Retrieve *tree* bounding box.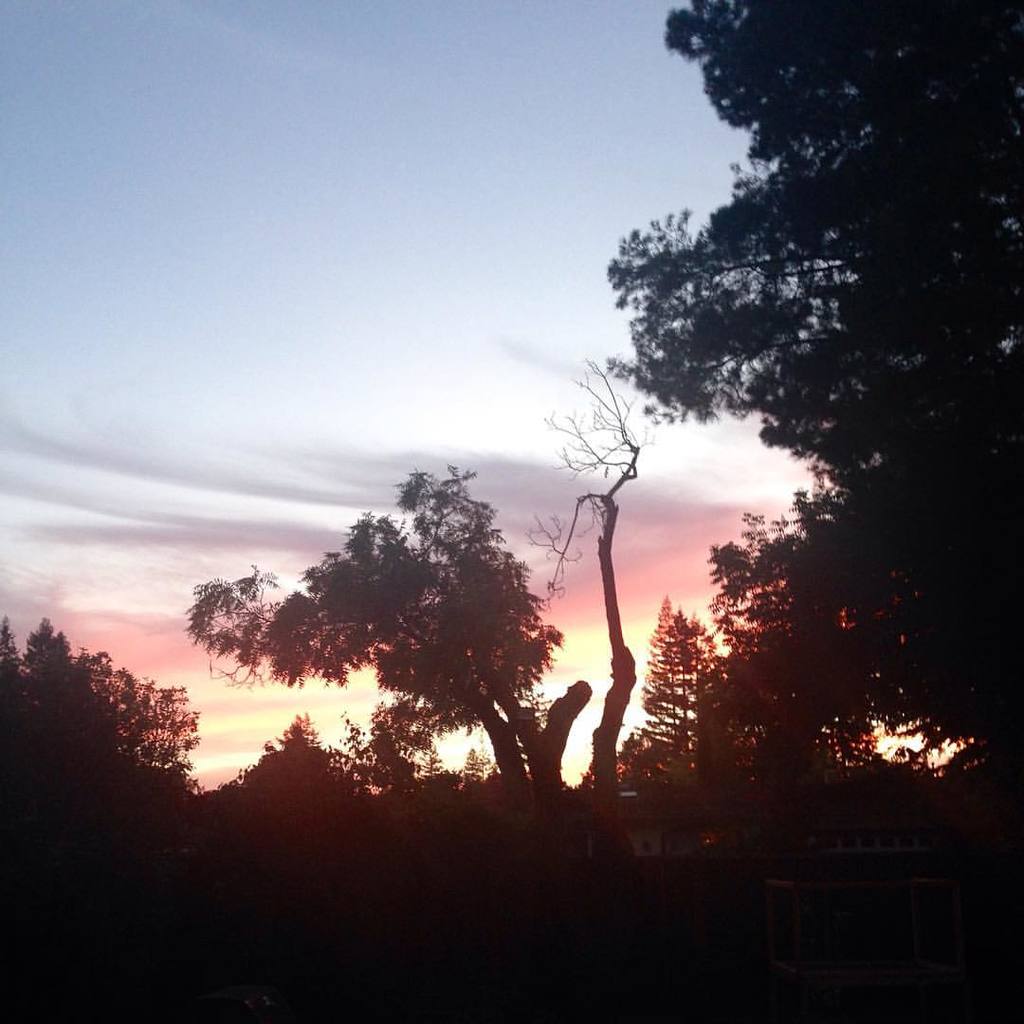
Bounding box: bbox(617, 599, 737, 771).
